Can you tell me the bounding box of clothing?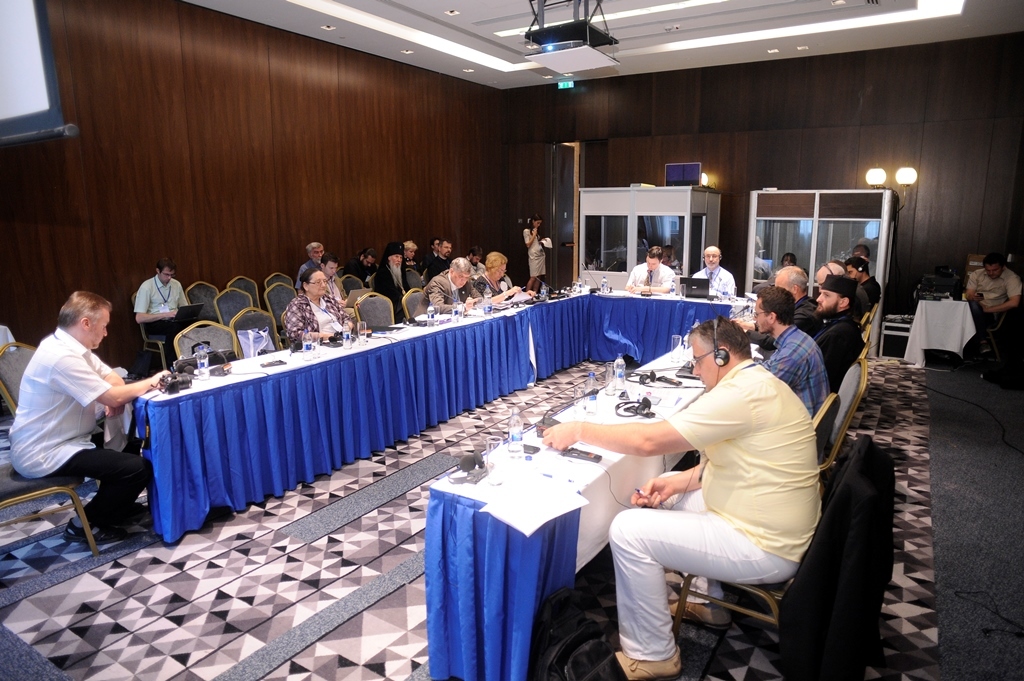
{"x1": 619, "y1": 354, "x2": 825, "y2": 672}.
